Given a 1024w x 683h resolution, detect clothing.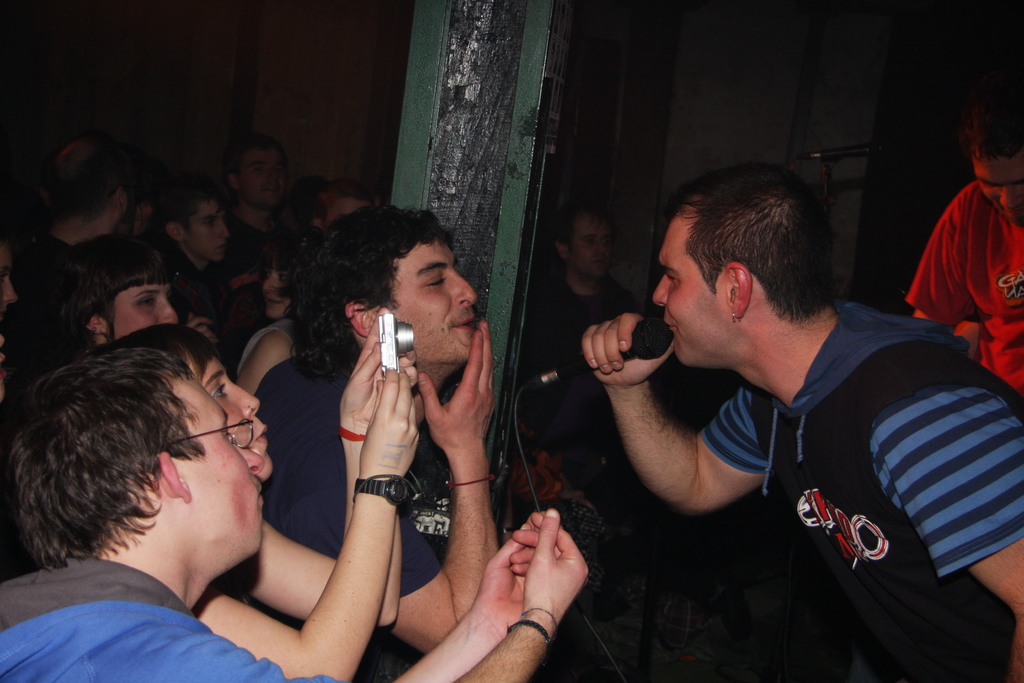
select_region(0, 545, 351, 682).
